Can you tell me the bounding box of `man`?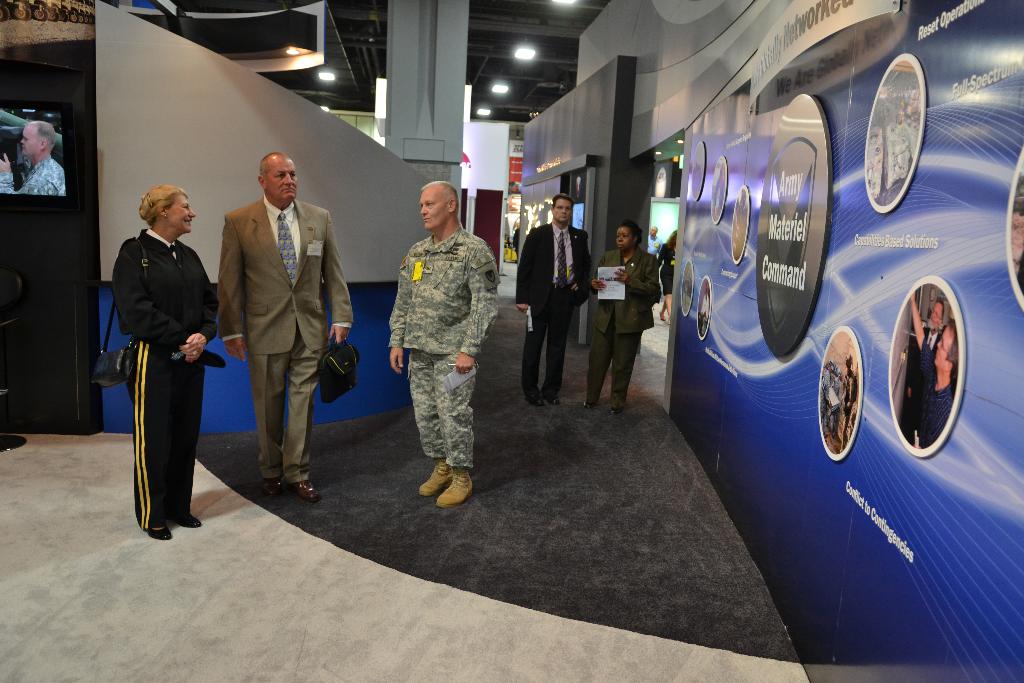
BBox(214, 153, 356, 502).
